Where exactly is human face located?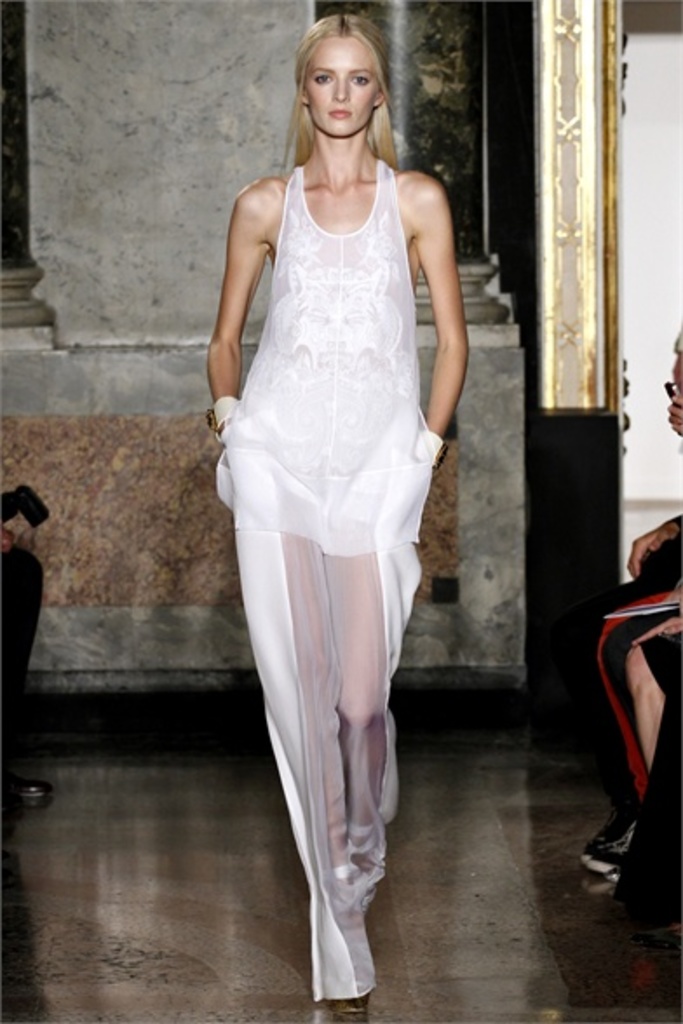
Its bounding box is bbox=(308, 38, 371, 136).
